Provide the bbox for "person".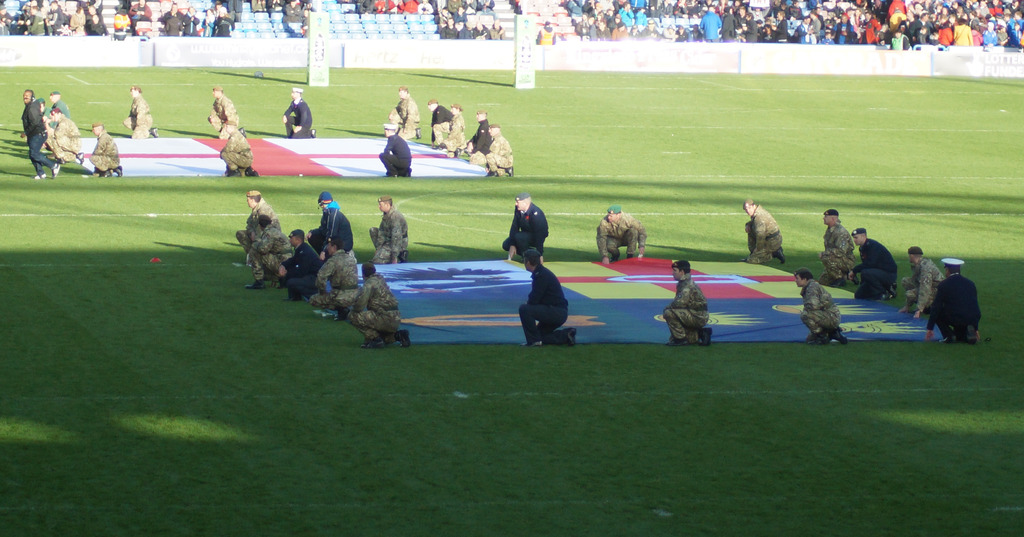
BBox(446, 101, 467, 154).
